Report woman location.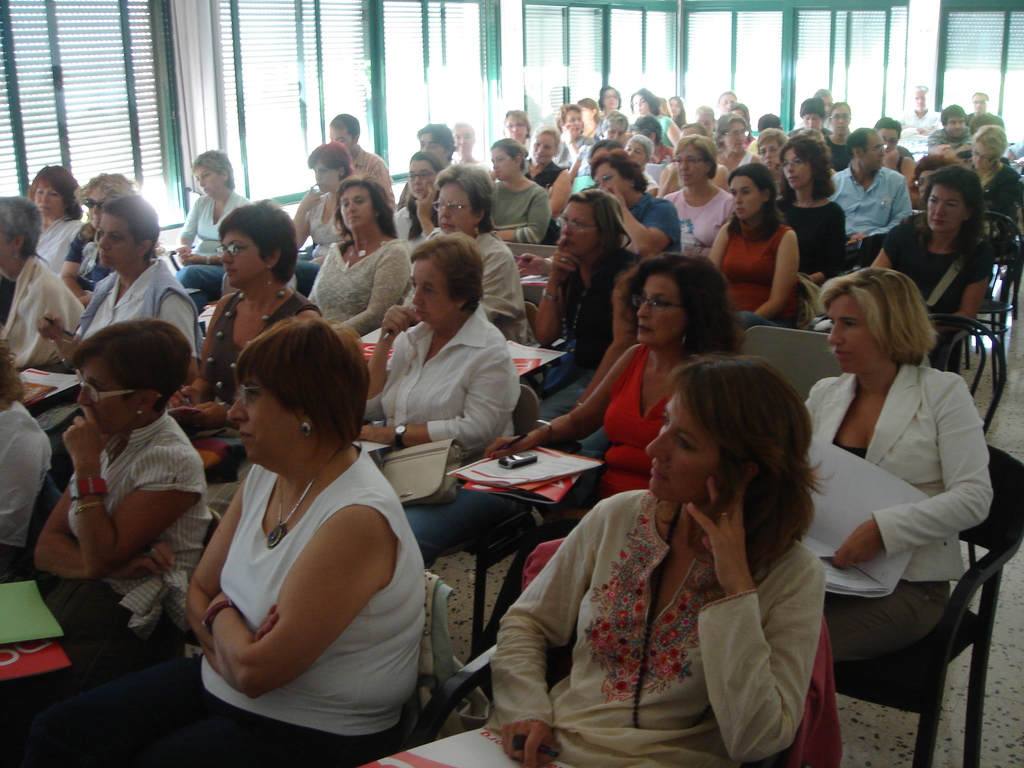
Report: bbox=[863, 162, 985, 376].
